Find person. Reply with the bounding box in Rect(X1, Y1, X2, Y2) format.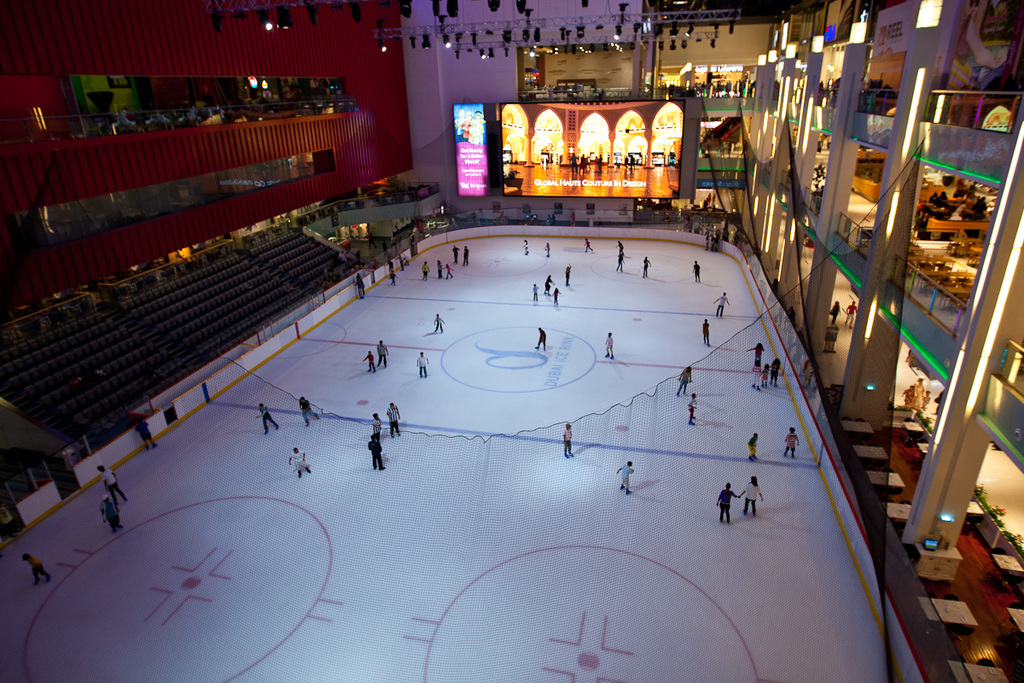
Rect(677, 367, 692, 396).
